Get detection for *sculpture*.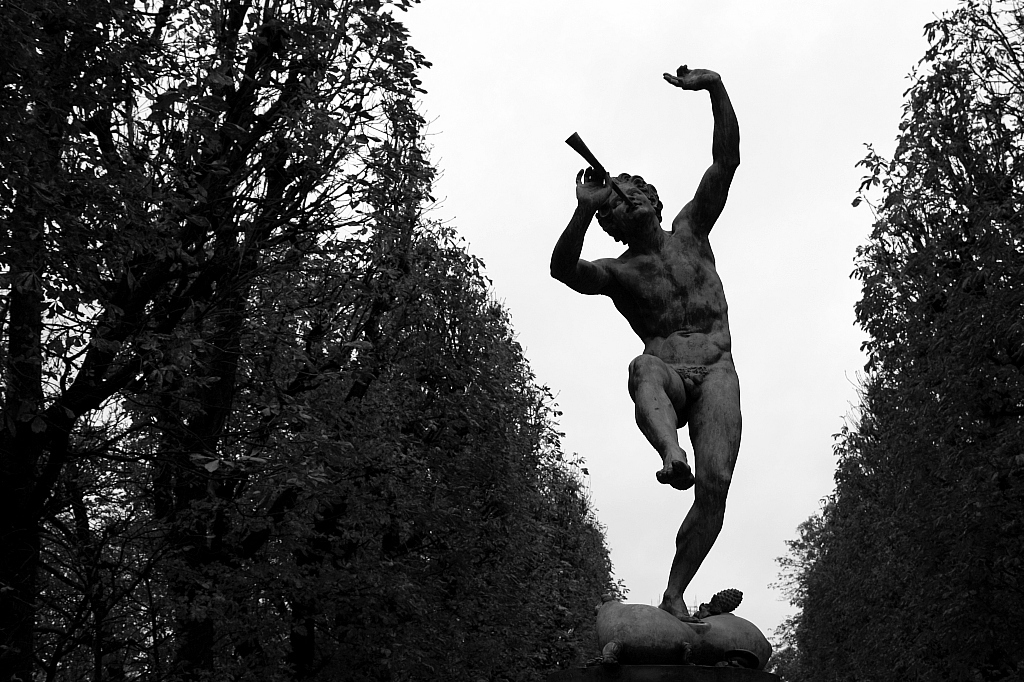
Detection: bbox=[549, 98, 758, 615].
